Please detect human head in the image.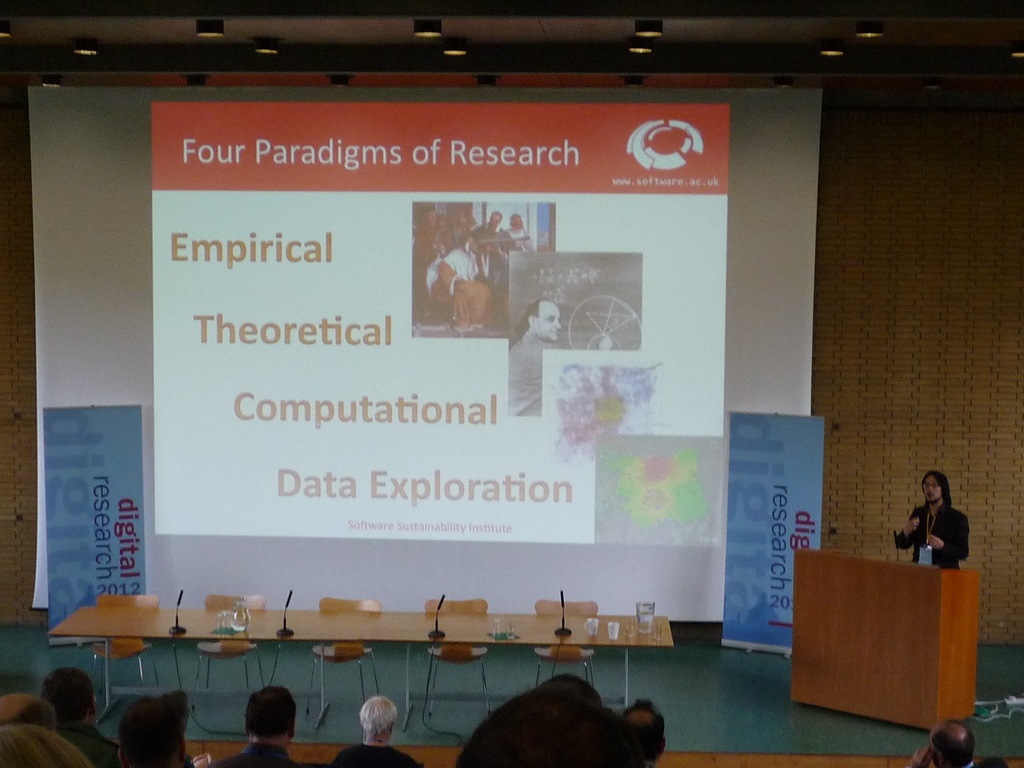
{"x1": 927, "y1": 723, "x2": 977, "y2": 767}.
